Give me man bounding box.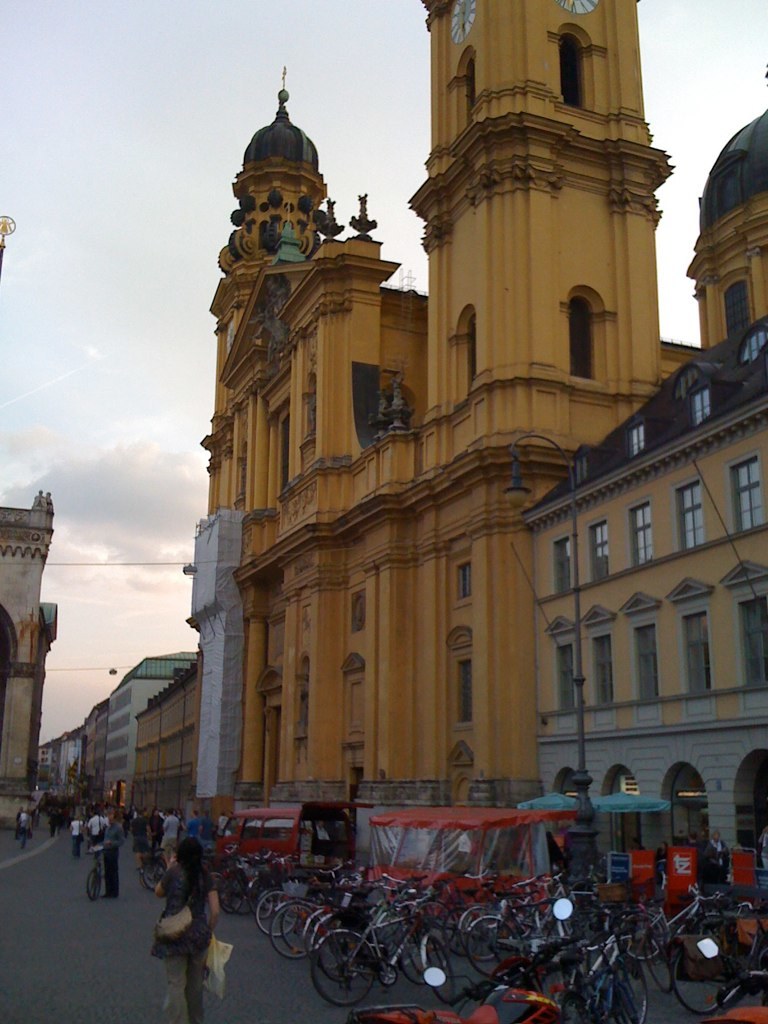
[x1=101, y1=815, x2=126, y2=901].
